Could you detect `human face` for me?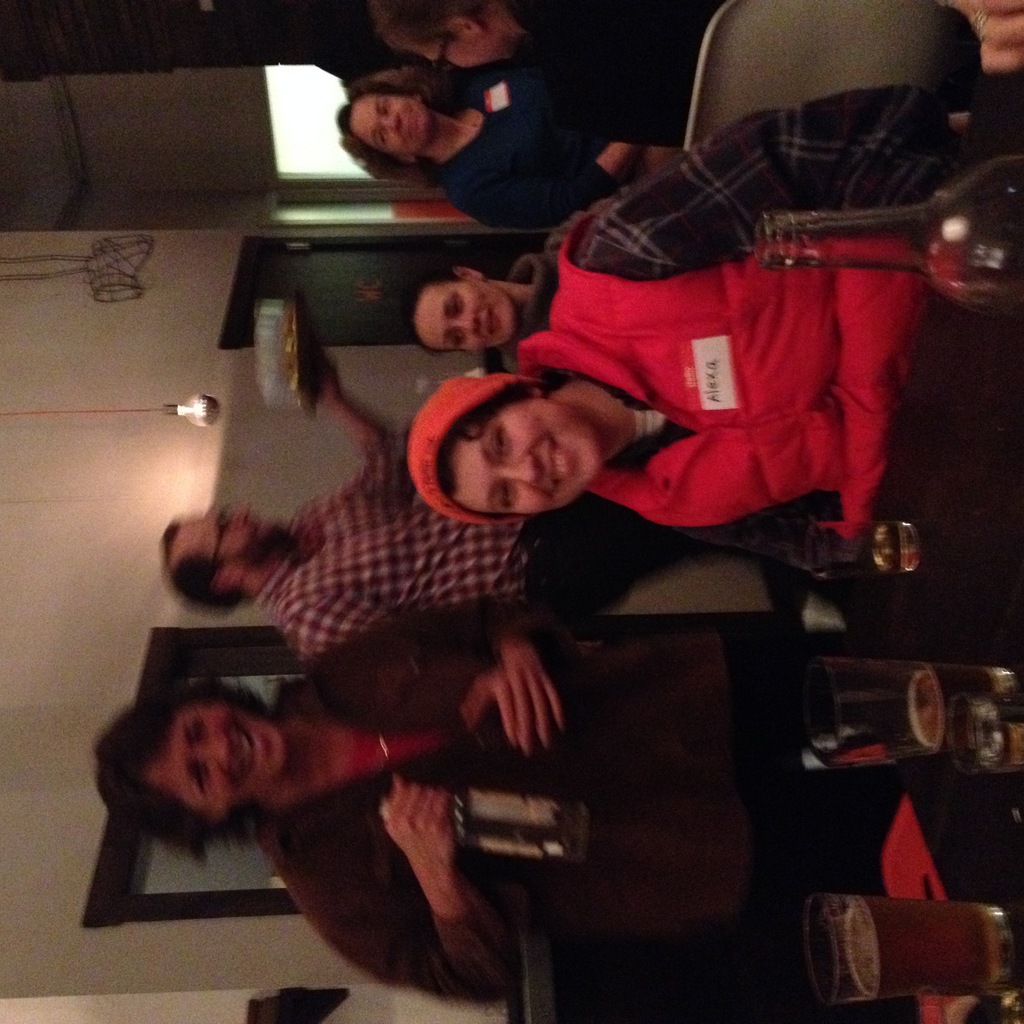
Detection result: 350:90:433:144.
